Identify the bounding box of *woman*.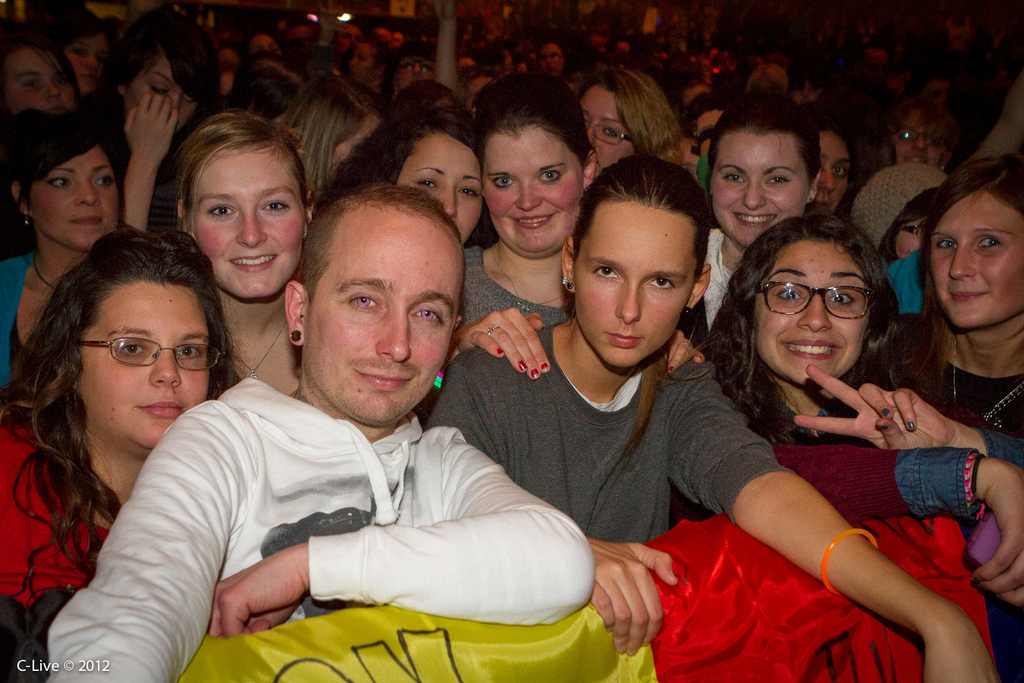
pyautogui.locateOnScreen(706, 88, 816, 340).
